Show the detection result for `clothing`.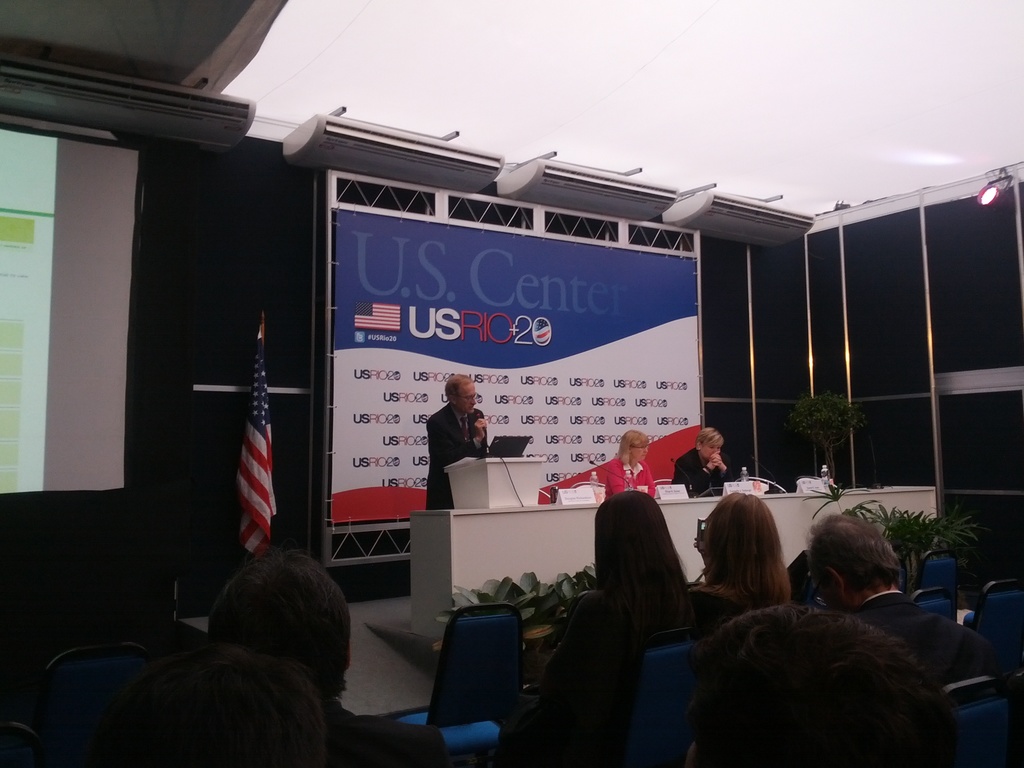
(x1=676, y1=449, x2=730, y2=498).
